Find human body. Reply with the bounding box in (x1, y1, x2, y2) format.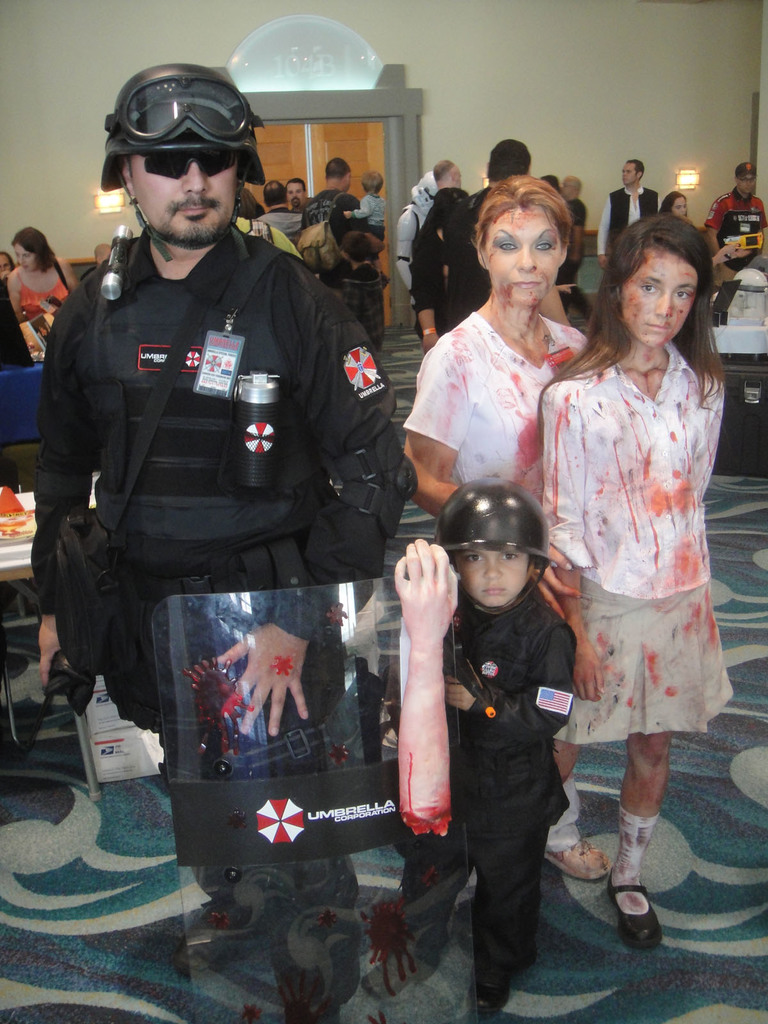
(400, 171, 592, 619).
